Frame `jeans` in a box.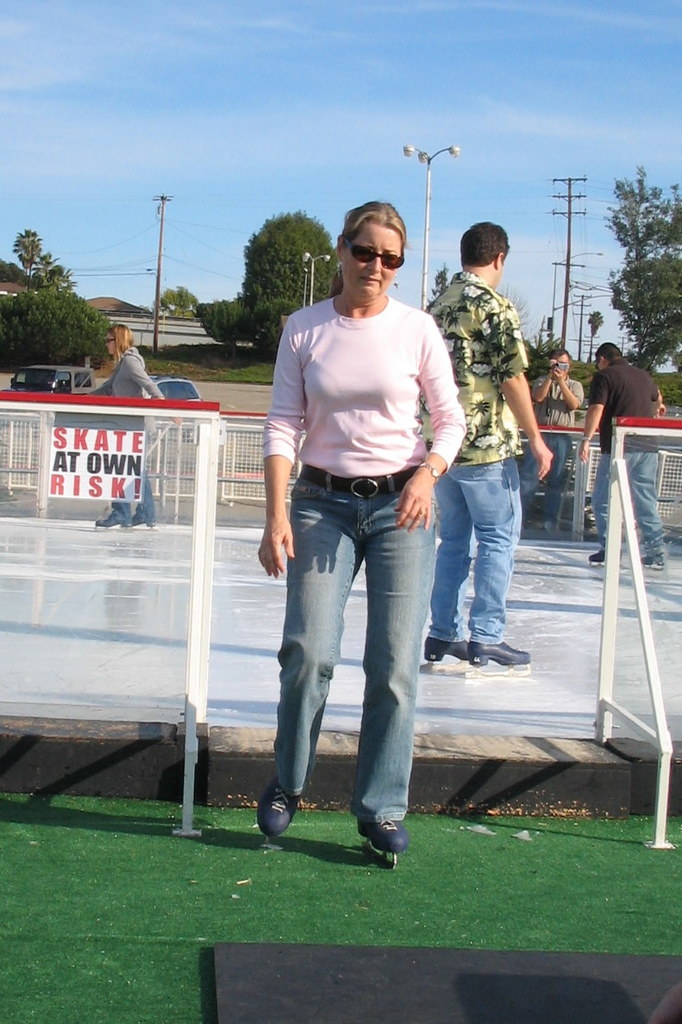
{"left": 112, "top": 482, "right": 153, "bottom": 530}.
